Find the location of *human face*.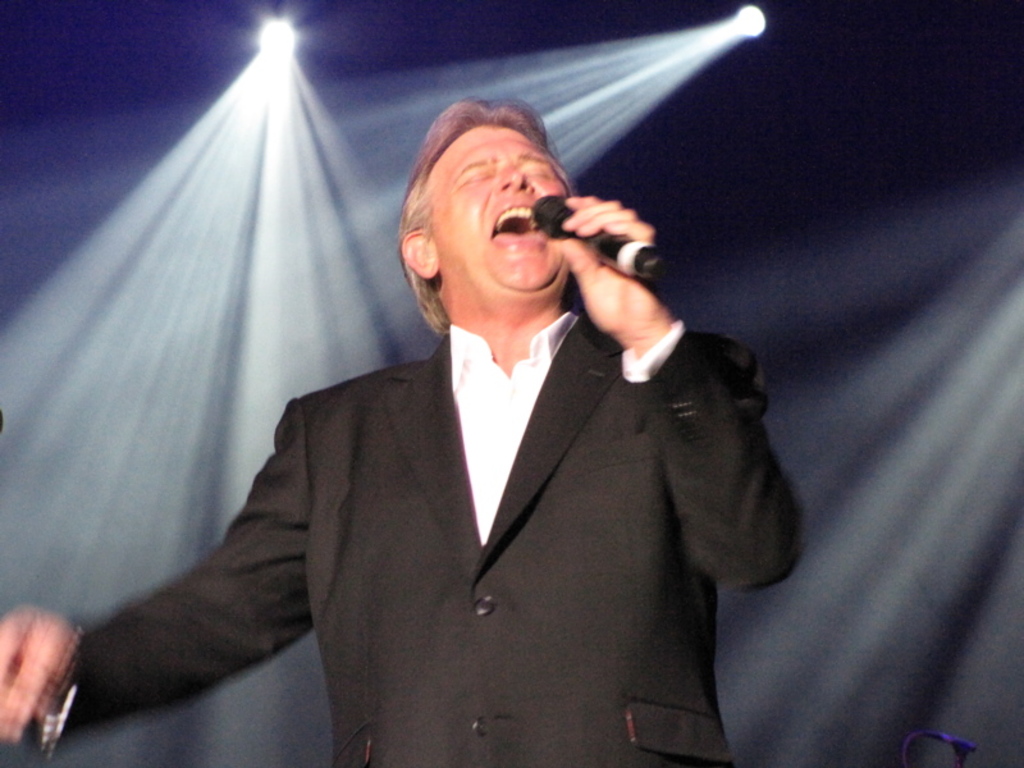
Location: left=433, top=122, right=575, bottom=298.
